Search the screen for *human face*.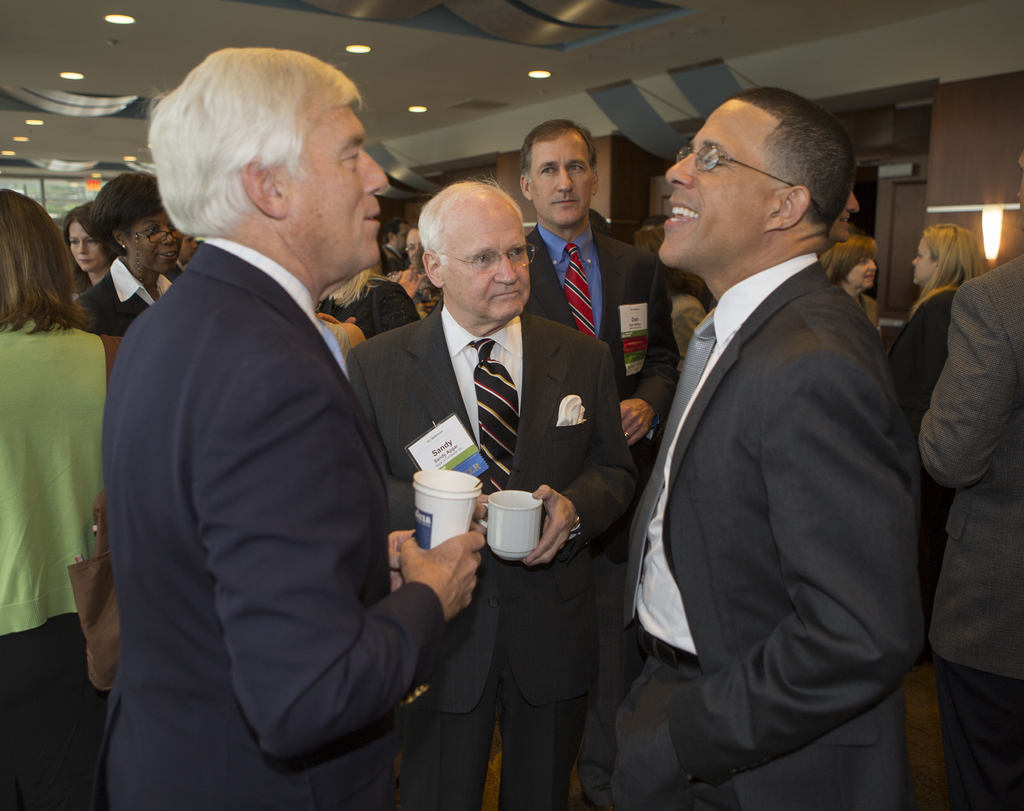
Found at {"x1": 662, "y1": 95, "x2": 775, "y2": 271}.
